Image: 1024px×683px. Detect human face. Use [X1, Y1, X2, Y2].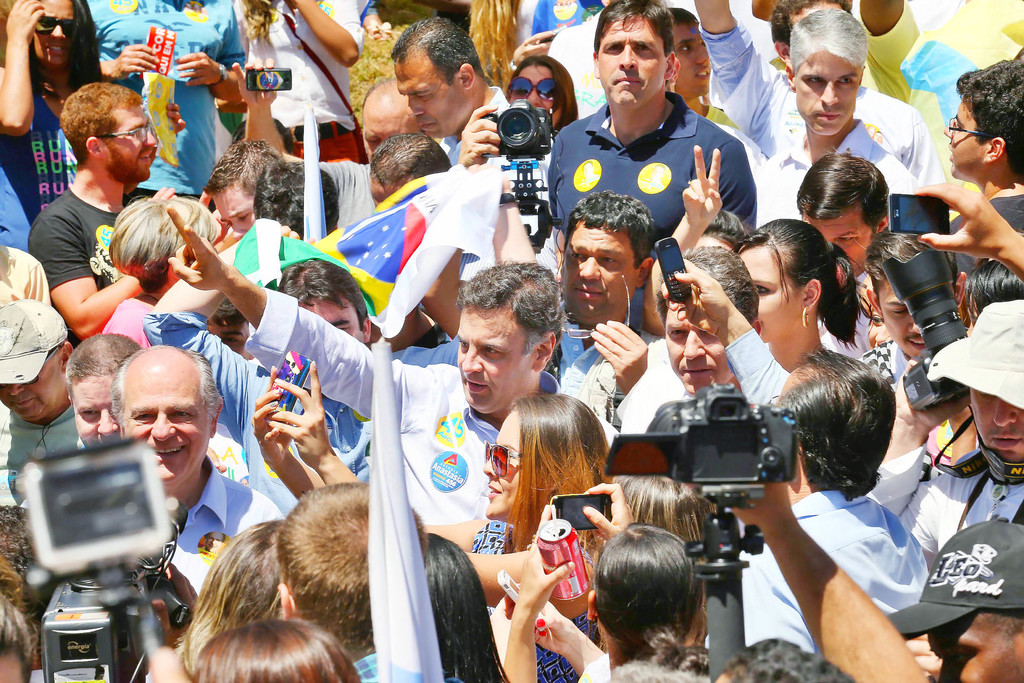
[396, 51, 475, 138].
